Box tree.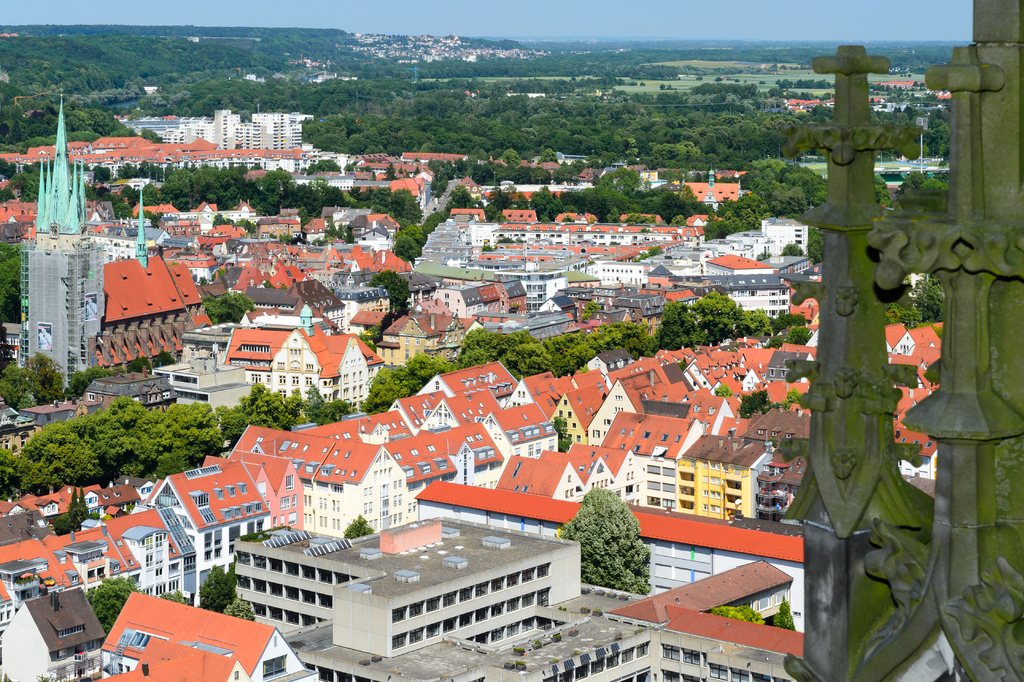
55, 487, 93, 533.
